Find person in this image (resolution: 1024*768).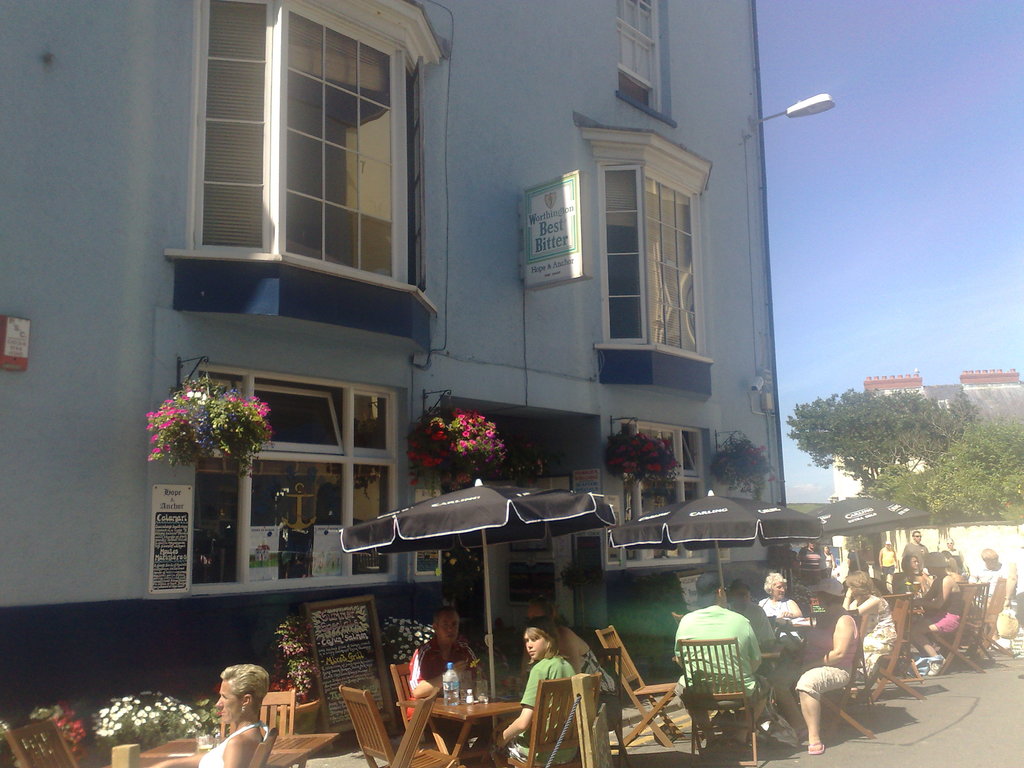
400/604/484/749.
